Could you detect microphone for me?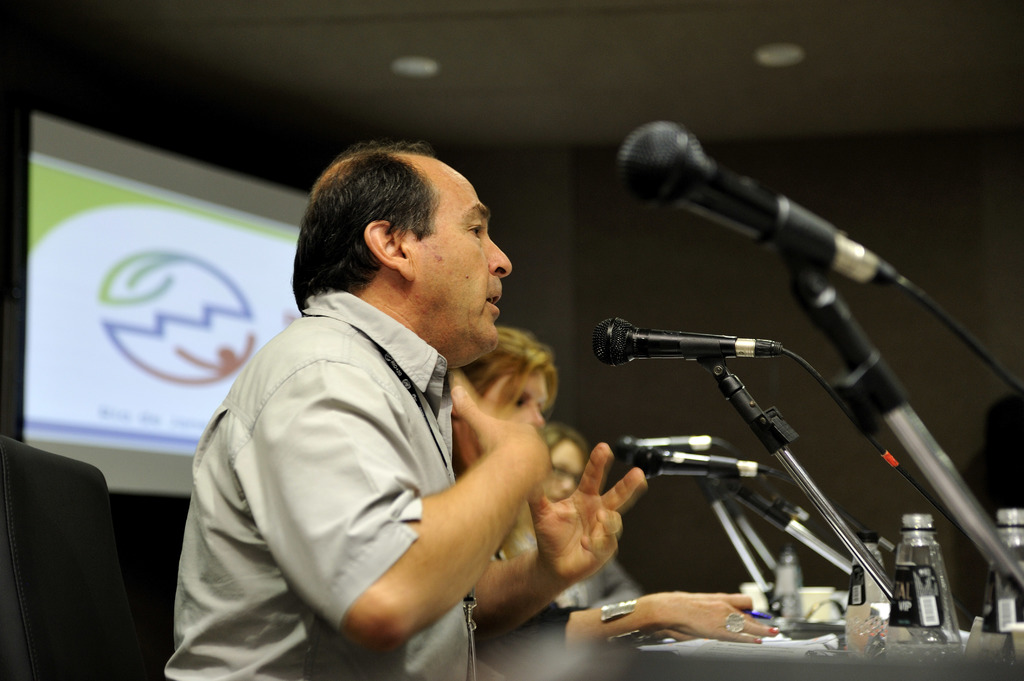
Detection result: bbox(601, 424, 719, 466).
